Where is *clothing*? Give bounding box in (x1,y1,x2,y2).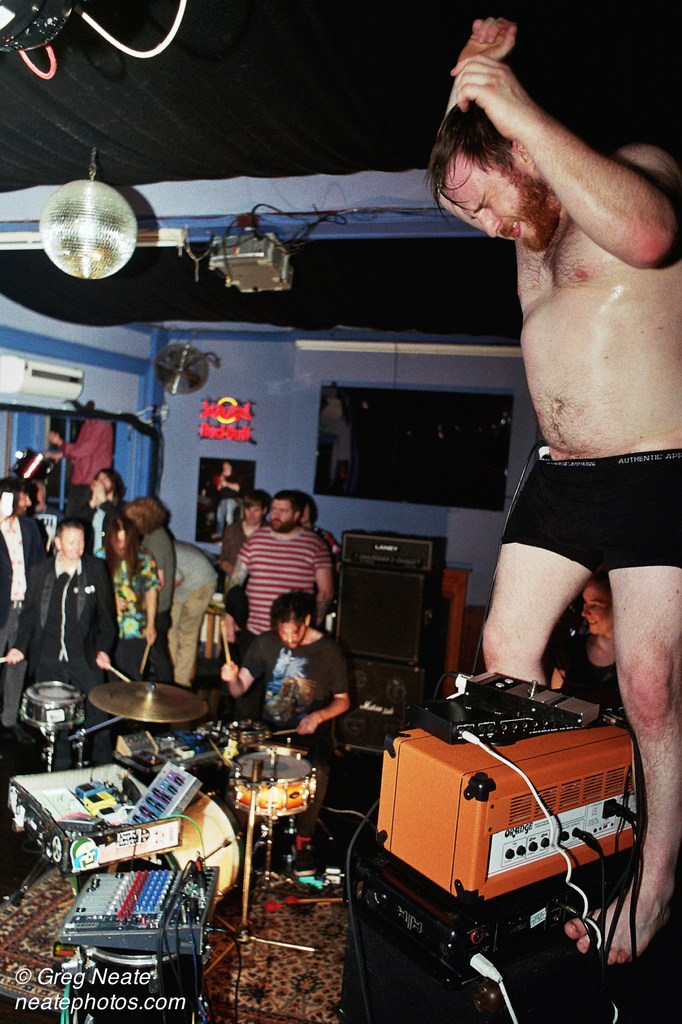
(0,617,36,706).
